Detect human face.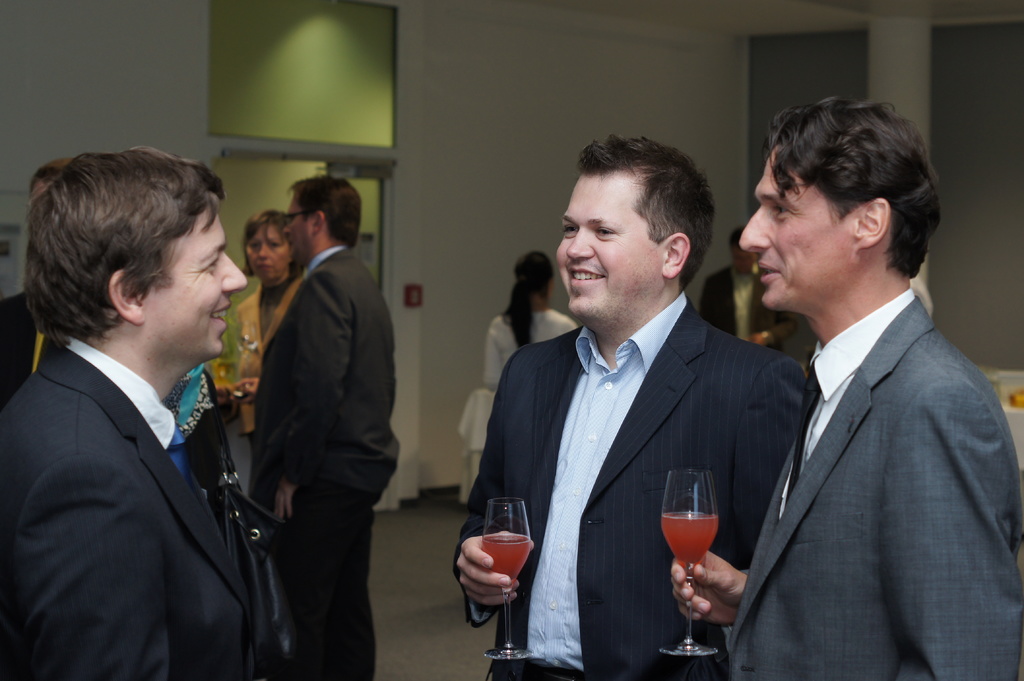
Detected at select_region(547, 173, 669, 328).
